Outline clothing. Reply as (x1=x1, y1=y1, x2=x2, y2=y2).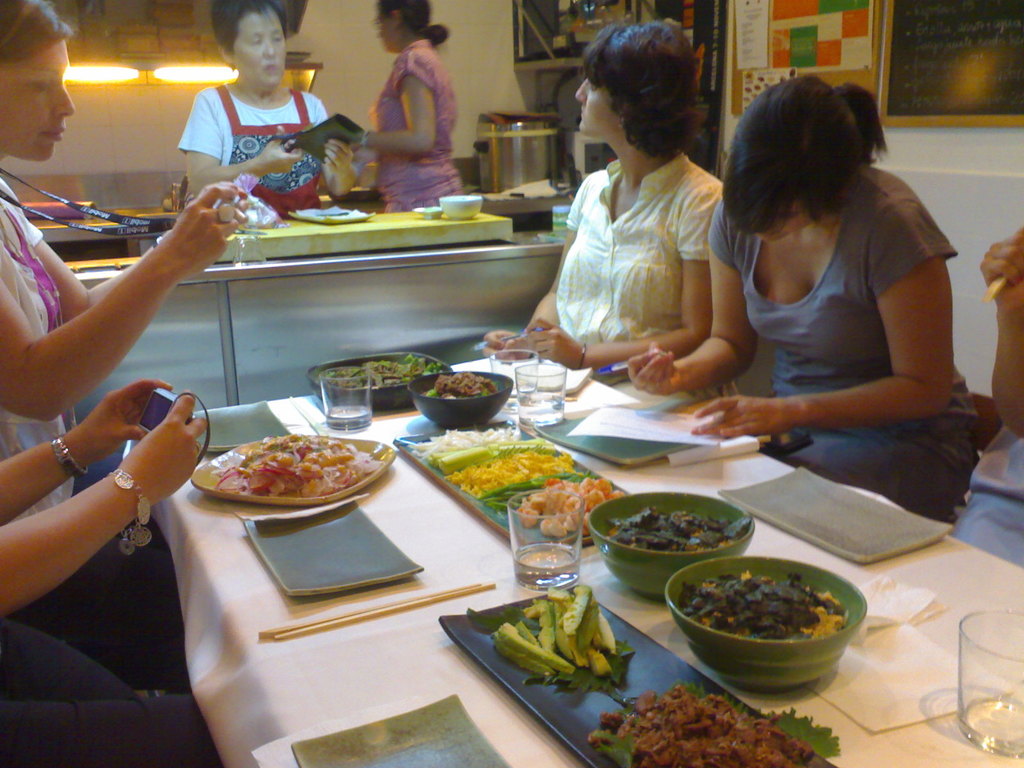
(x1=176, y1=82, x2=327, y2=214).
